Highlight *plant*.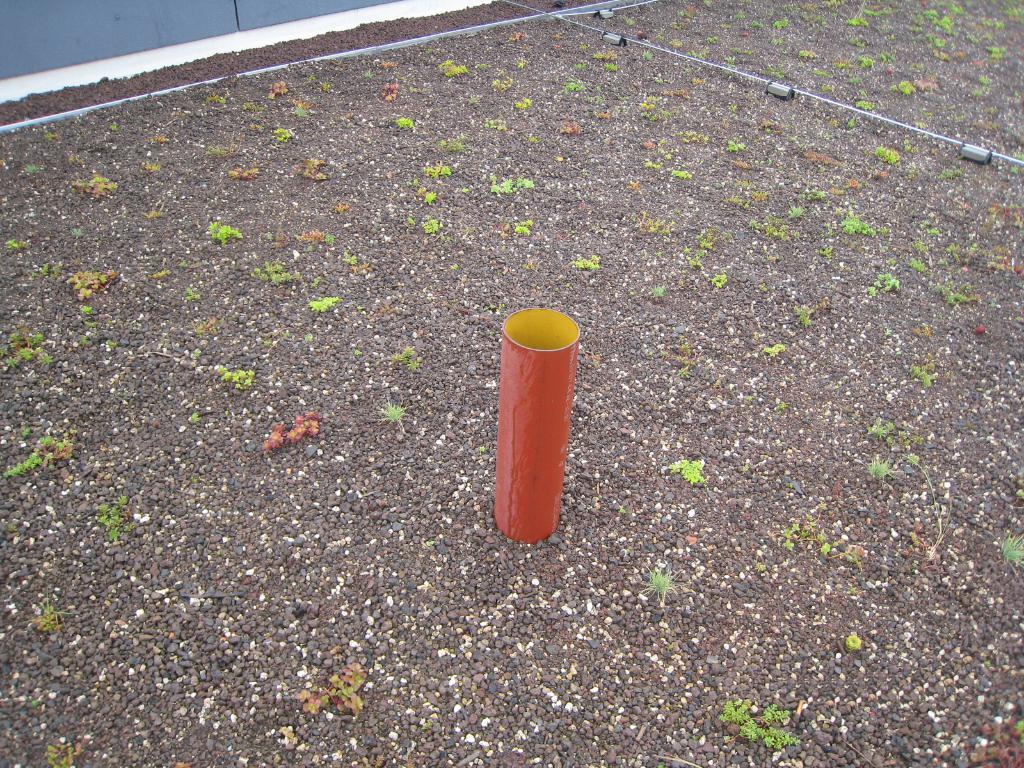
Highlighted region: (886,76,917,98).
